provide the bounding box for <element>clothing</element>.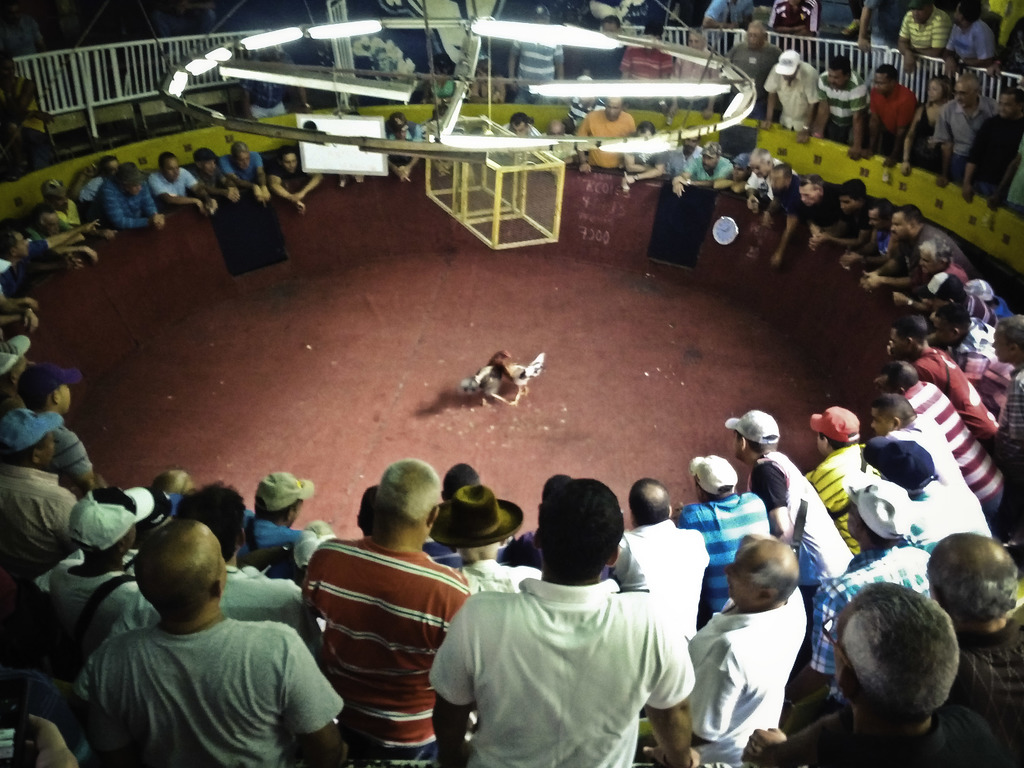
locate(429, 577, 692, 767).
